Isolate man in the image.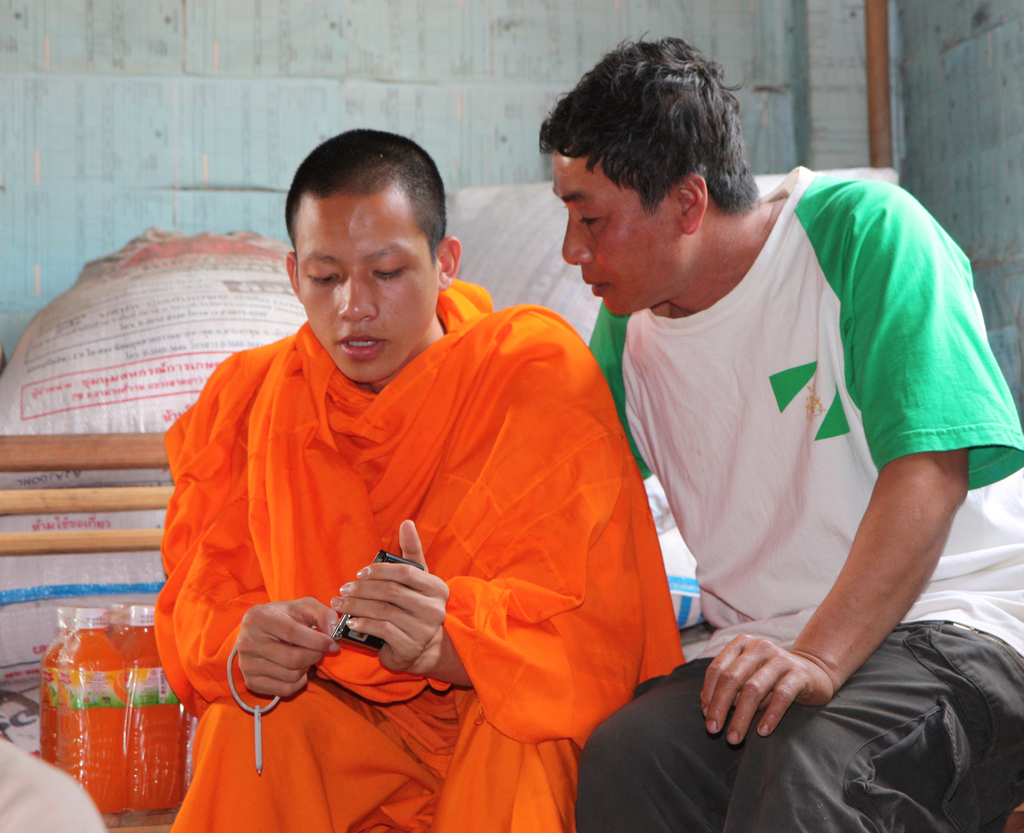
Isolated region: [left=156, top=126, right=694, bottom=832].
